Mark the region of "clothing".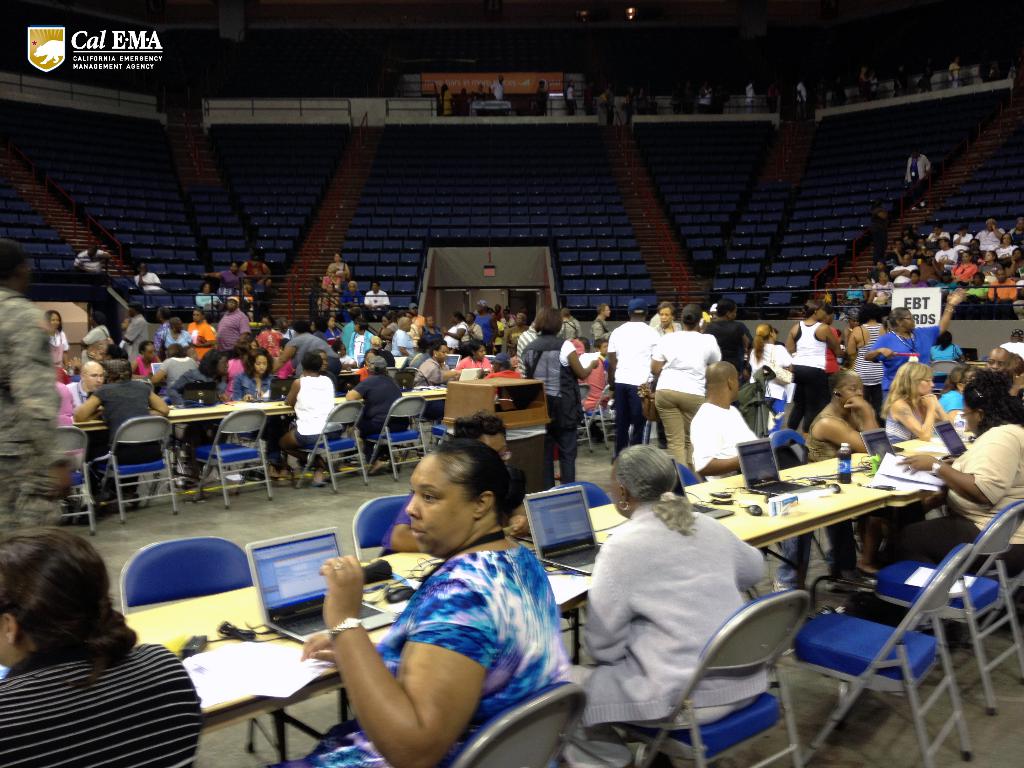
Region: left=943, top=380, right=969, bottom=415.
